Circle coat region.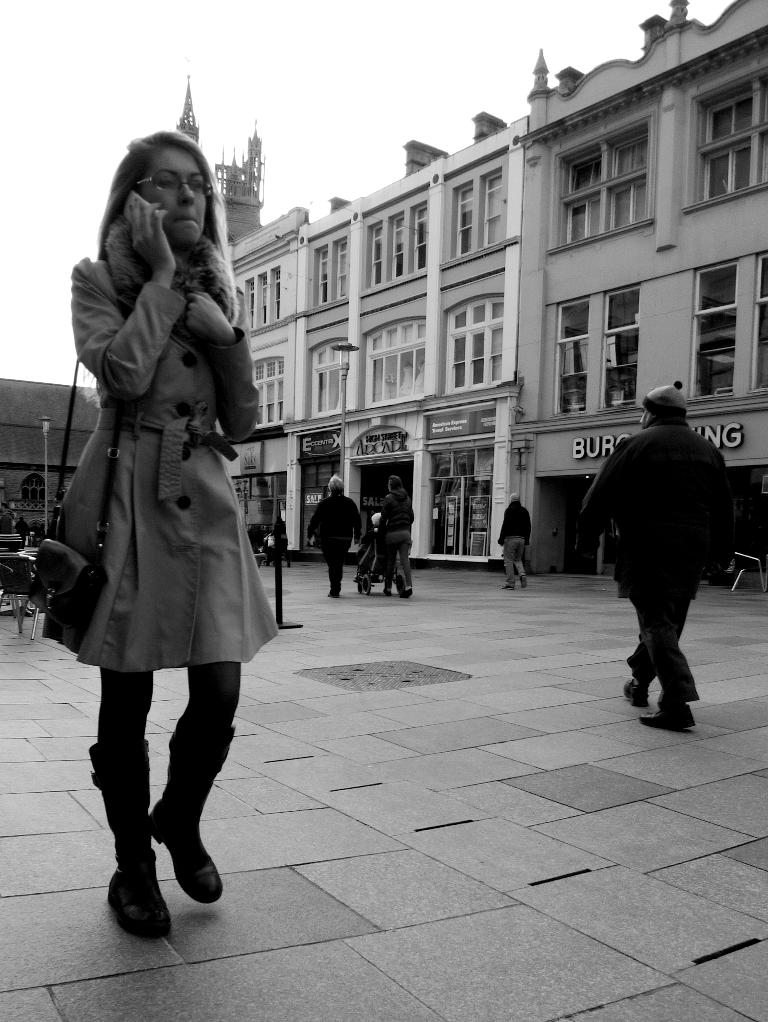
Region: [x1=56, y1=147, x2=272, y2=687].
